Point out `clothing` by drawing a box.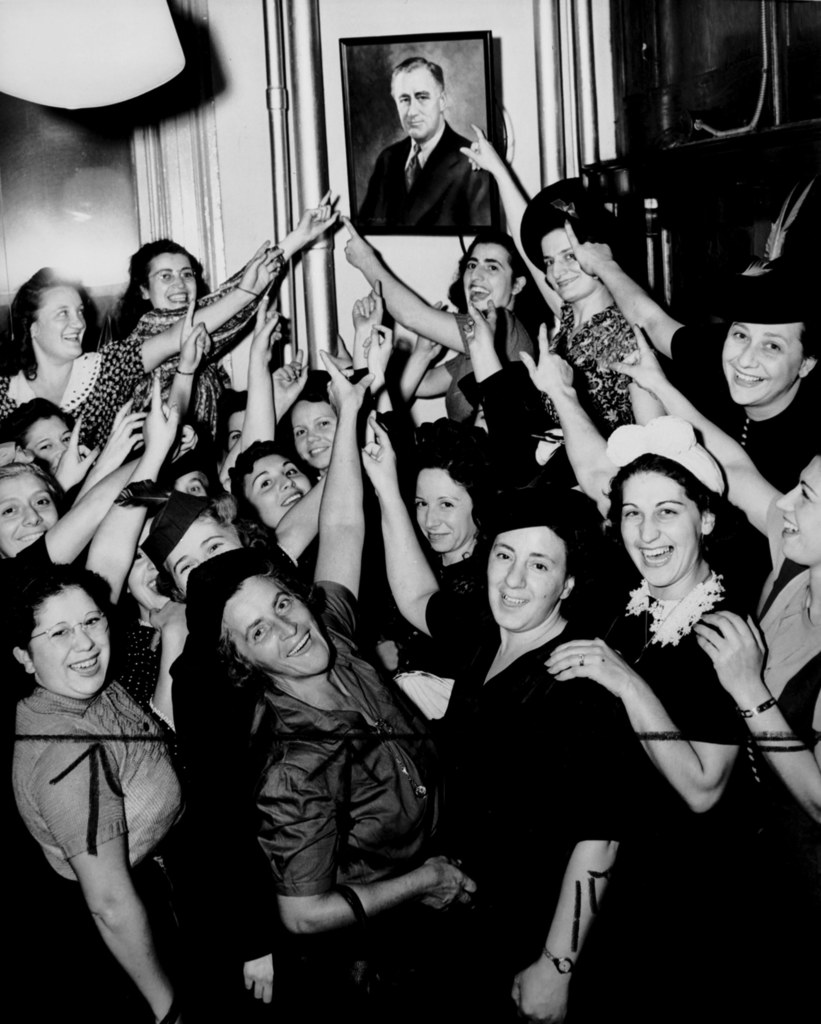
bbox=(133, 282, 269, 356).
